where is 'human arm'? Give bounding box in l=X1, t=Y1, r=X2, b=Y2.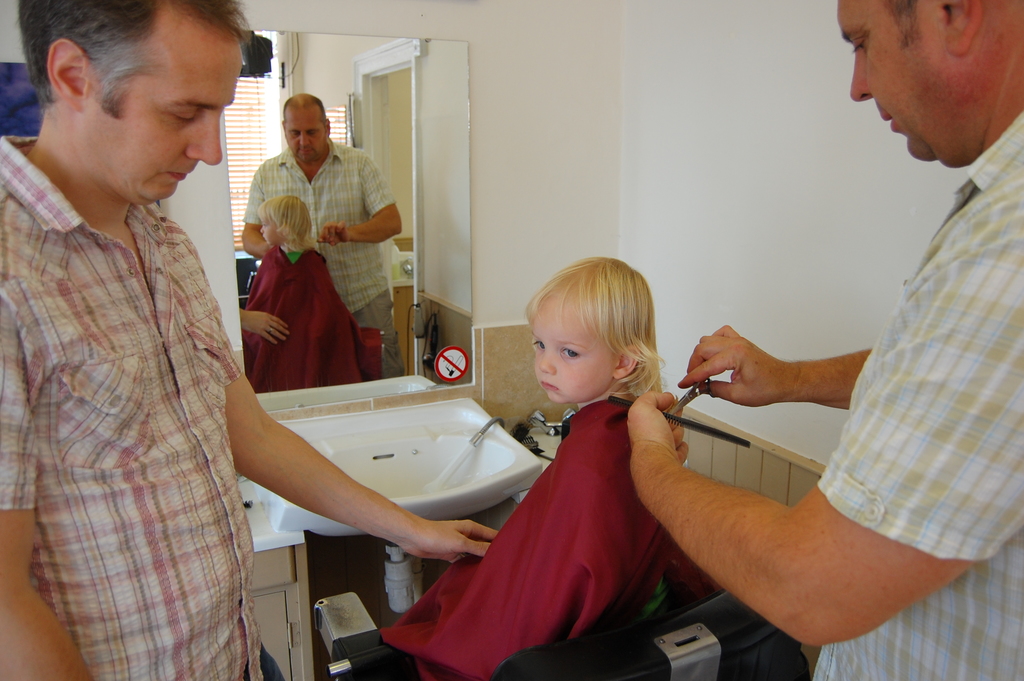
l=680, t=319, r=871, b=408.
